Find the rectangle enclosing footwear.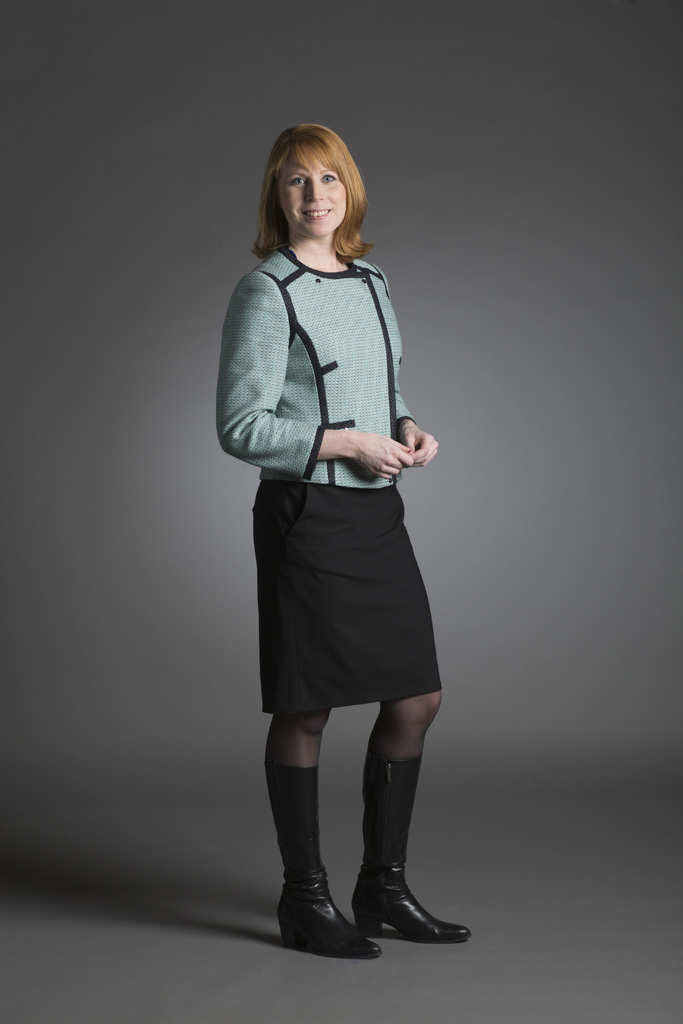
bbox=(350, 749, 470, 942).
